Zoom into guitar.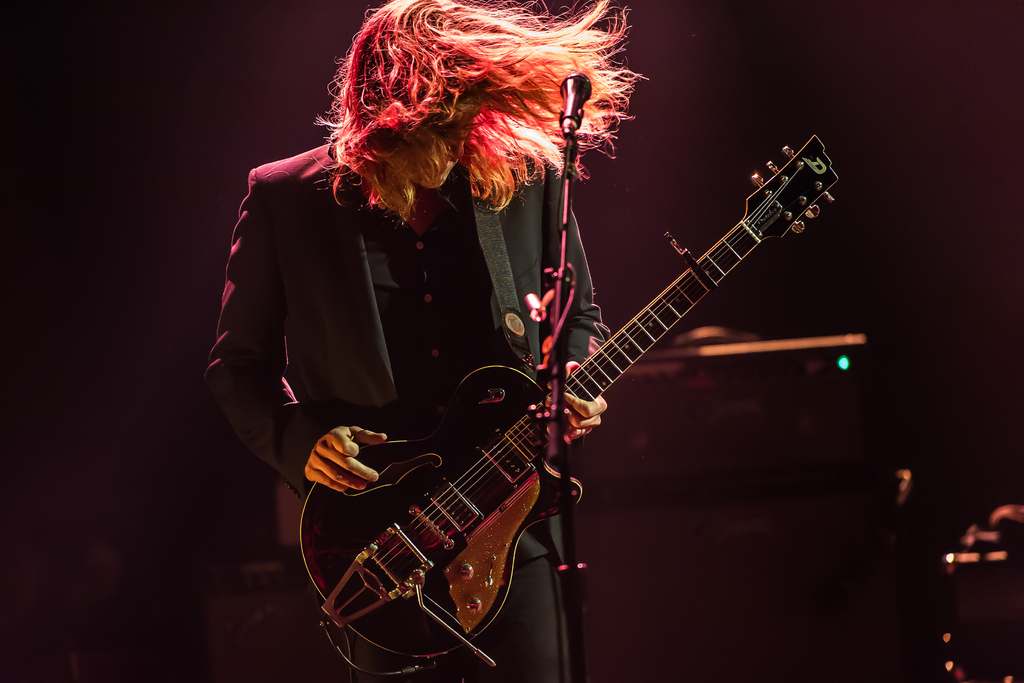
Zoom target: box(298, 131, 840, 666).
